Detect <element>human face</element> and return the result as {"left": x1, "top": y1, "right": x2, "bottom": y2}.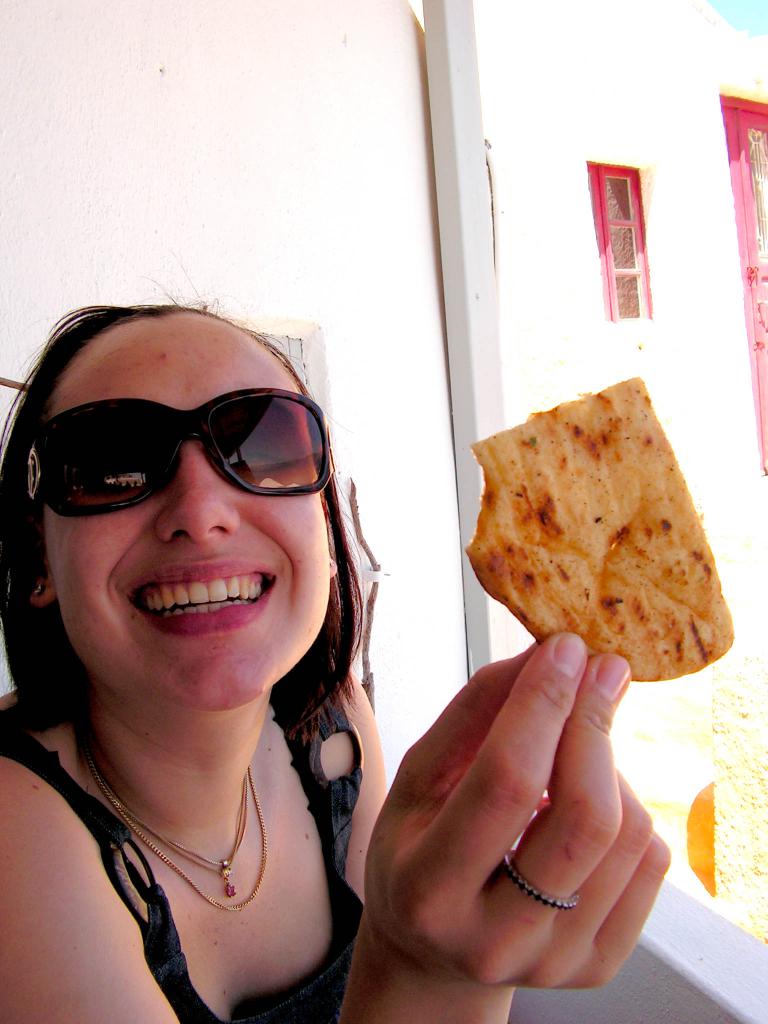
{"left": 44, "top": 314, "right": 333, "bottom": 713}.
